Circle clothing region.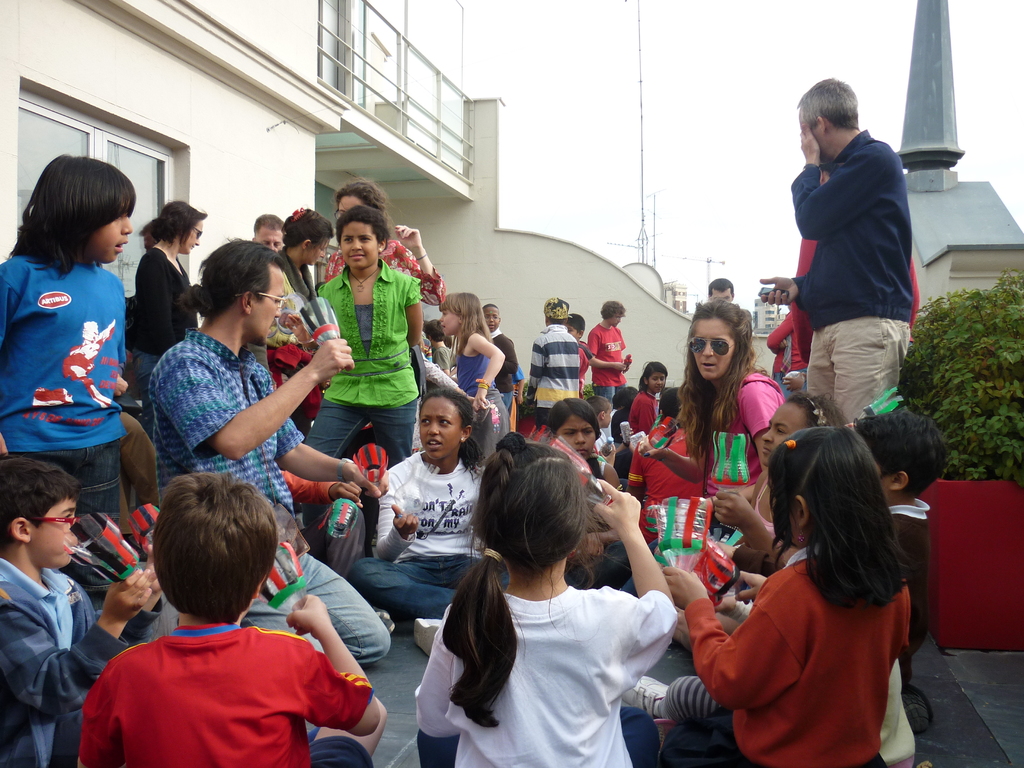
Region: box=[764, 304, 814, 382].
